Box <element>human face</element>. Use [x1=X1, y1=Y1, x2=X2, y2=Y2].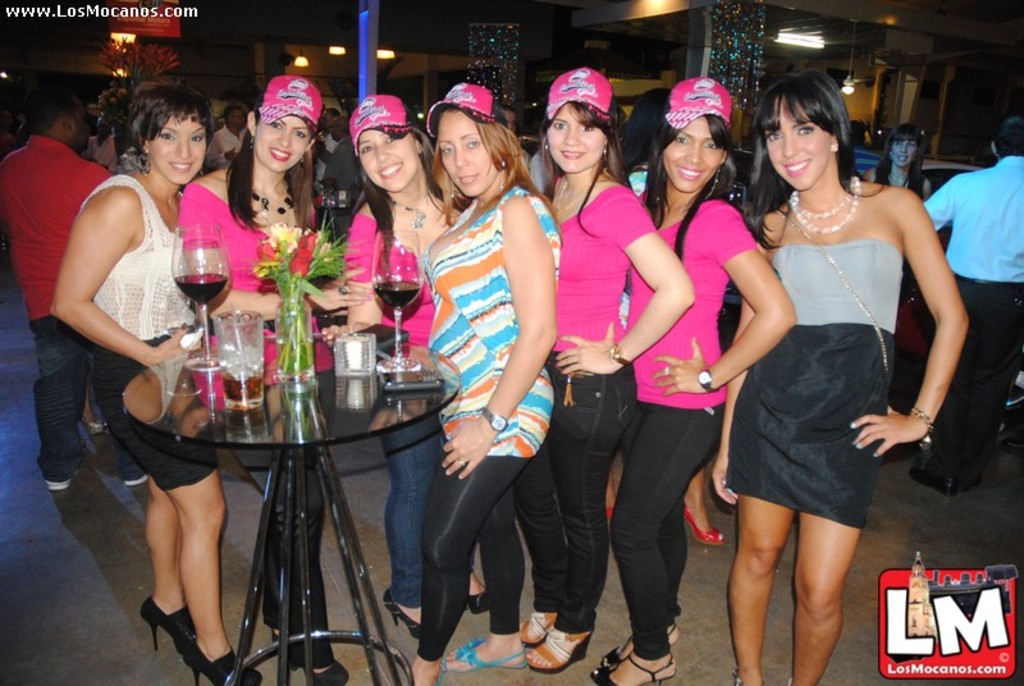
[x1=147, y1=118, x2=207, y2=184].
